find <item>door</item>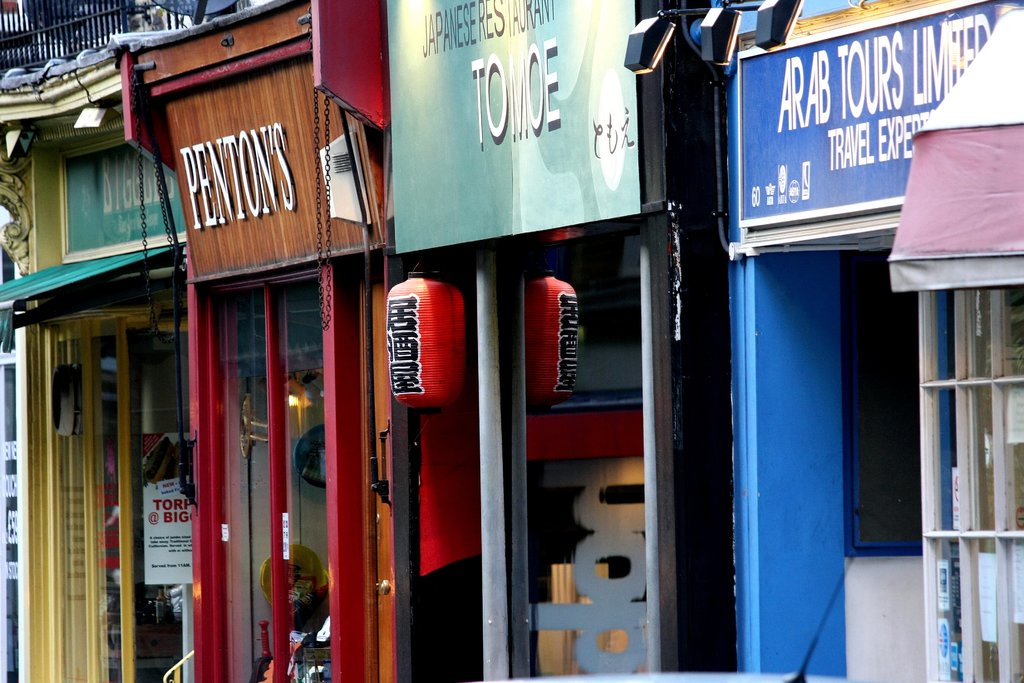
x1=750 y1=251 x2=846 y2=674
